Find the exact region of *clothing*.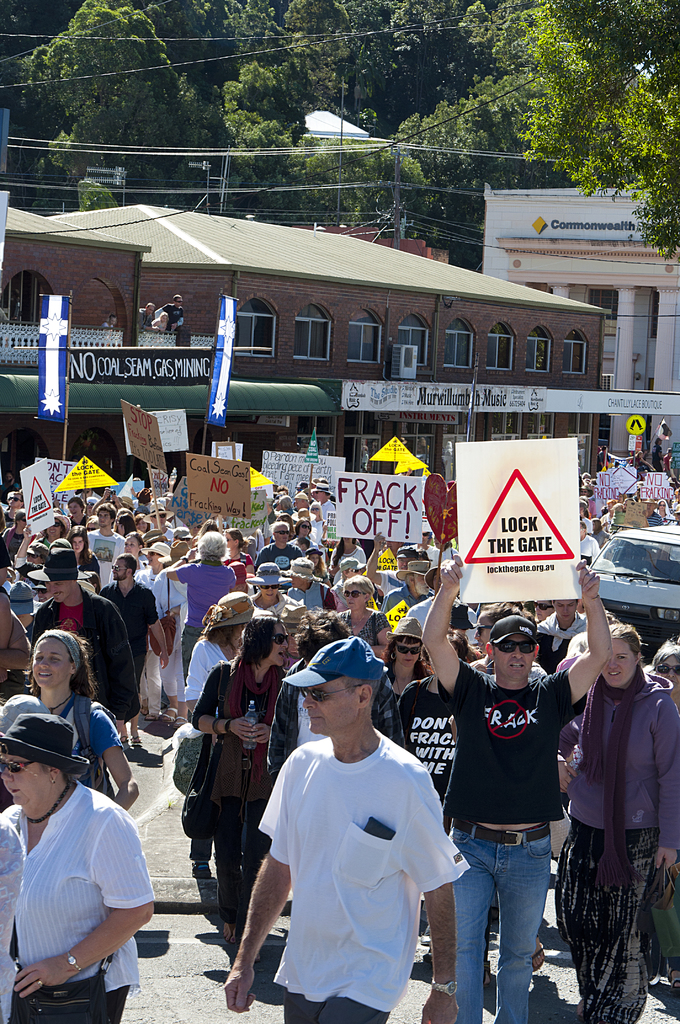
Exact region: <bbox>195, 660, 280, 932</bbox>.
